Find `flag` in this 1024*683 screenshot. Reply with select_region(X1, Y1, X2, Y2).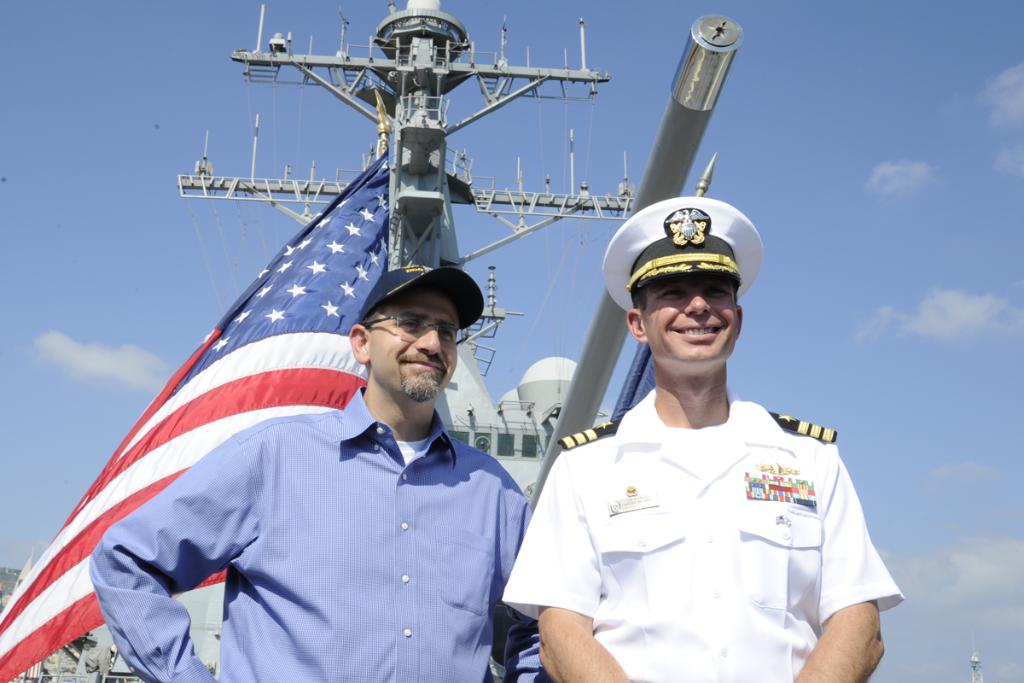
select_region(9, 138, 397, 681).
